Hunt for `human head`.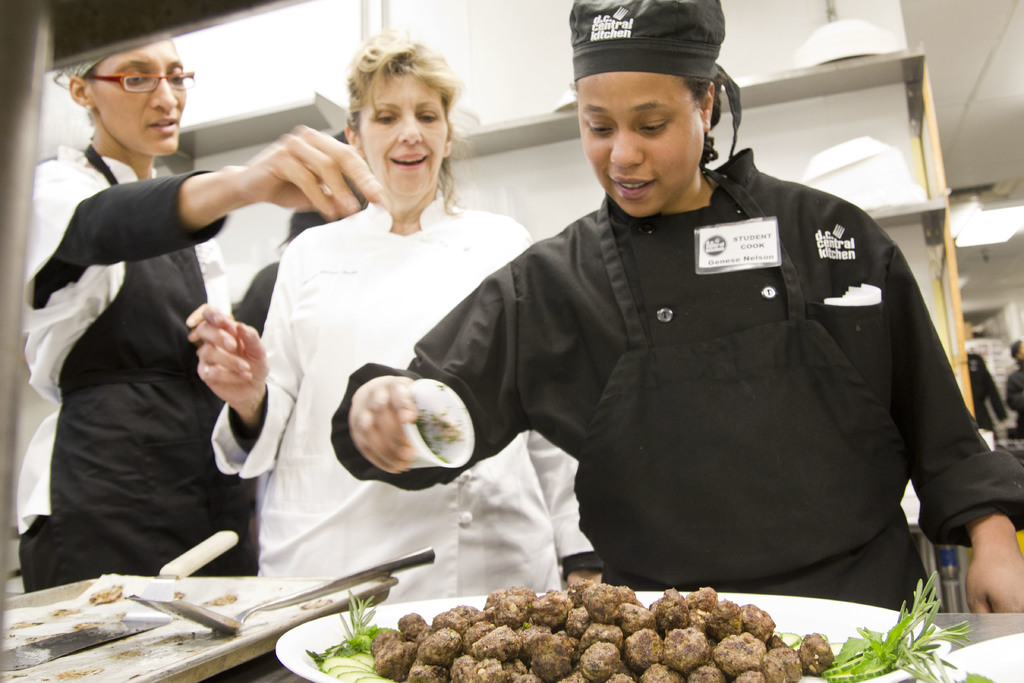
Hunted down at <bbox>344, 35, 454, 198</bbox>.
